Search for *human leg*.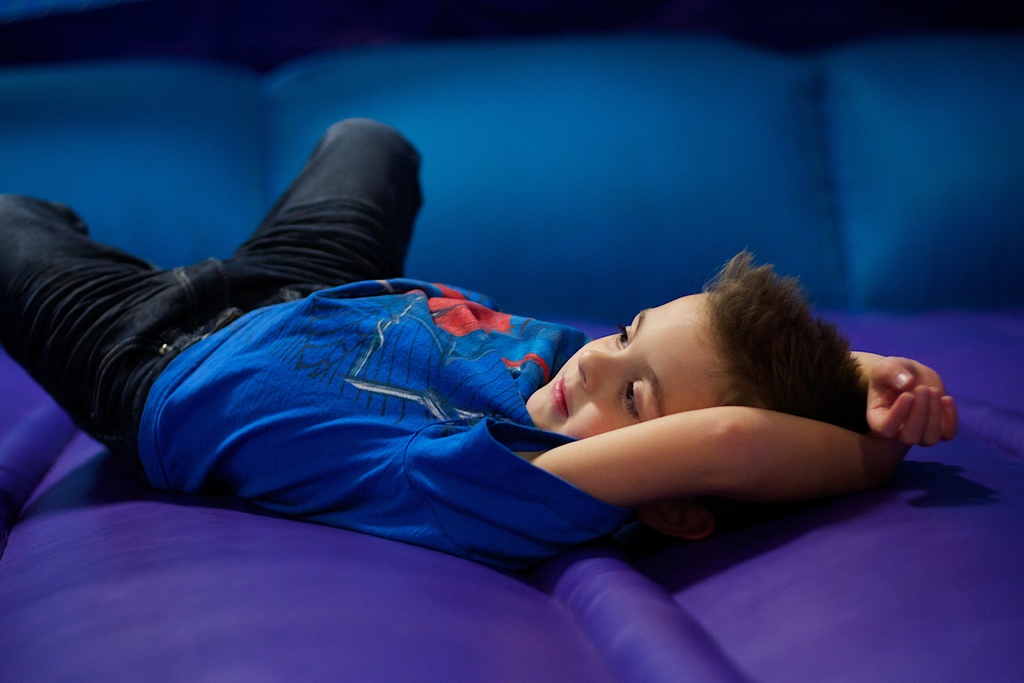
Found at locate(0, 181, 202, 473).
